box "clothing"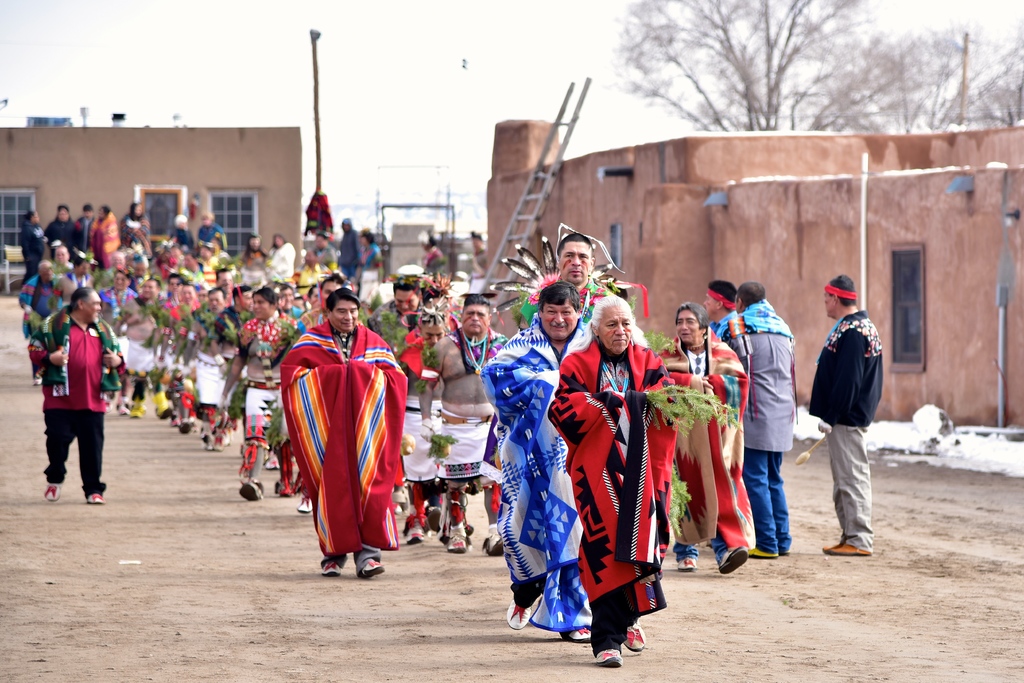
locate(360, 242, 381, 279)
